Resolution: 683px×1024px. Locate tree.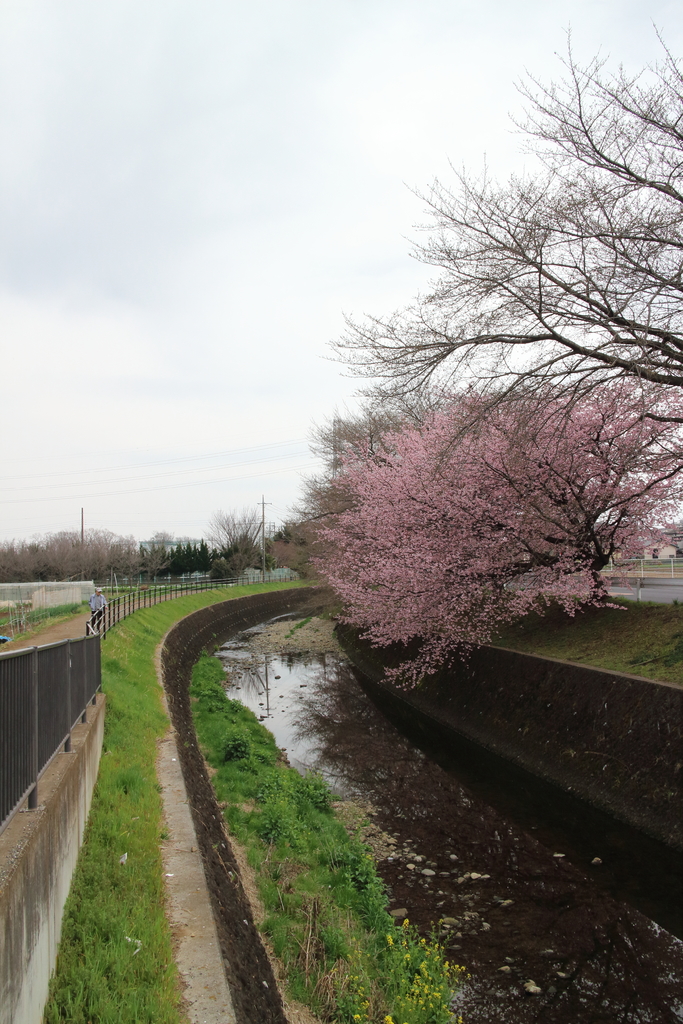
<region>141, 529, 185, 595</region>.
